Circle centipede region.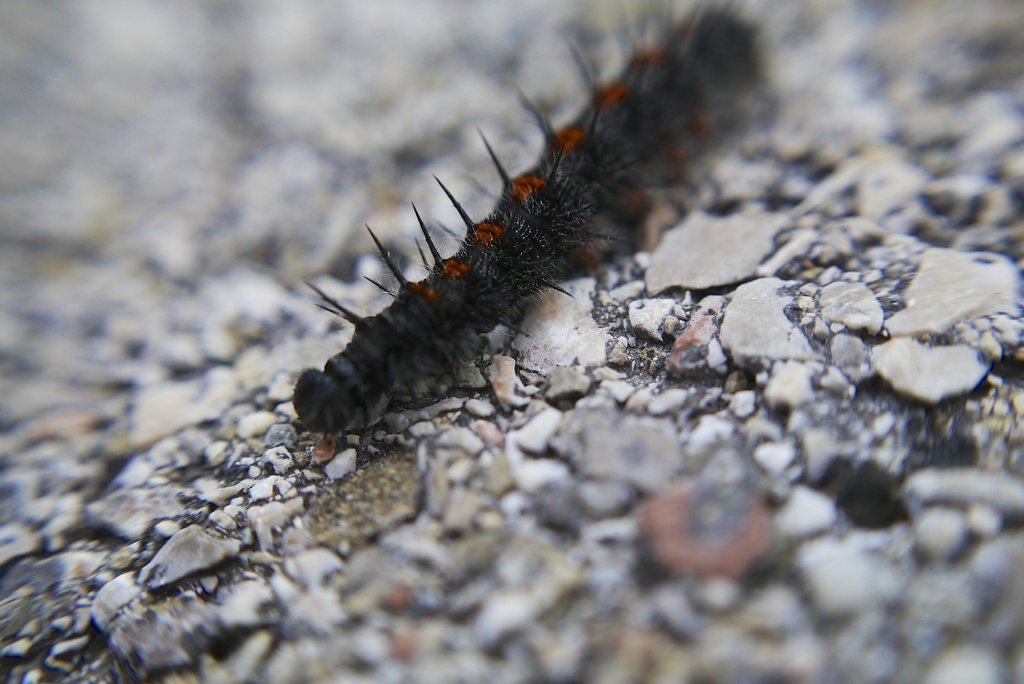
Region: bbox=[288, 0, 772, 433].
